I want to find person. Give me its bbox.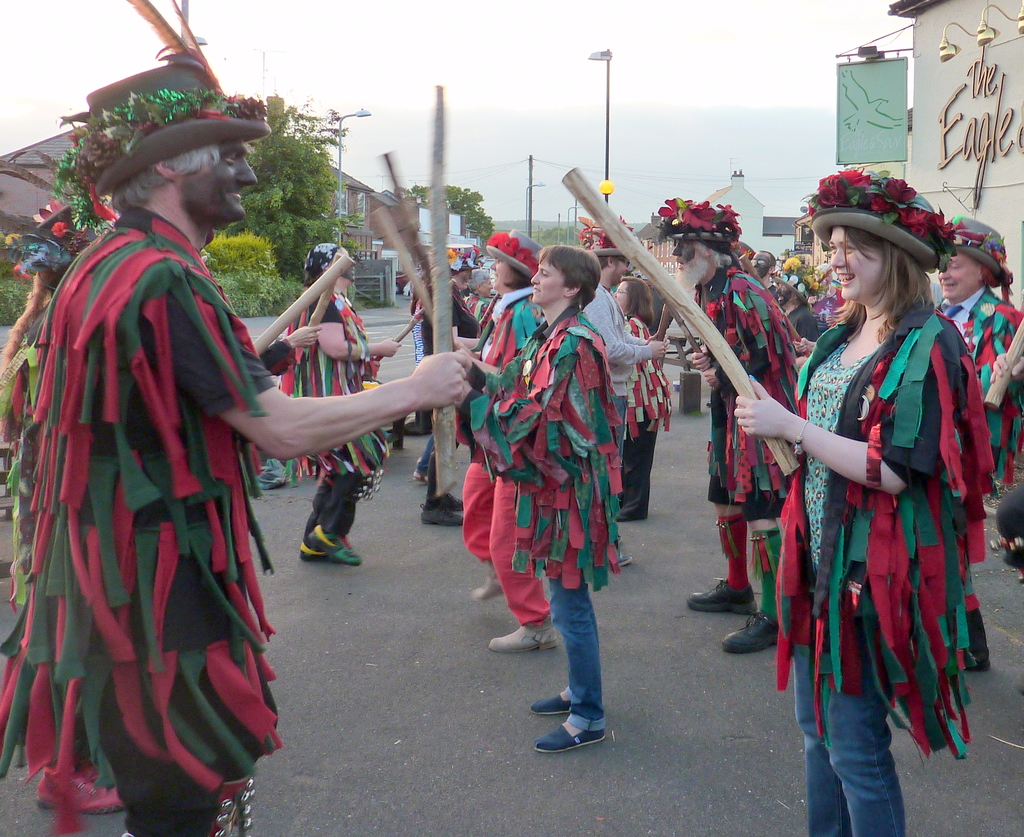
<bbox>275, 243, 402, 564</bbox>.
